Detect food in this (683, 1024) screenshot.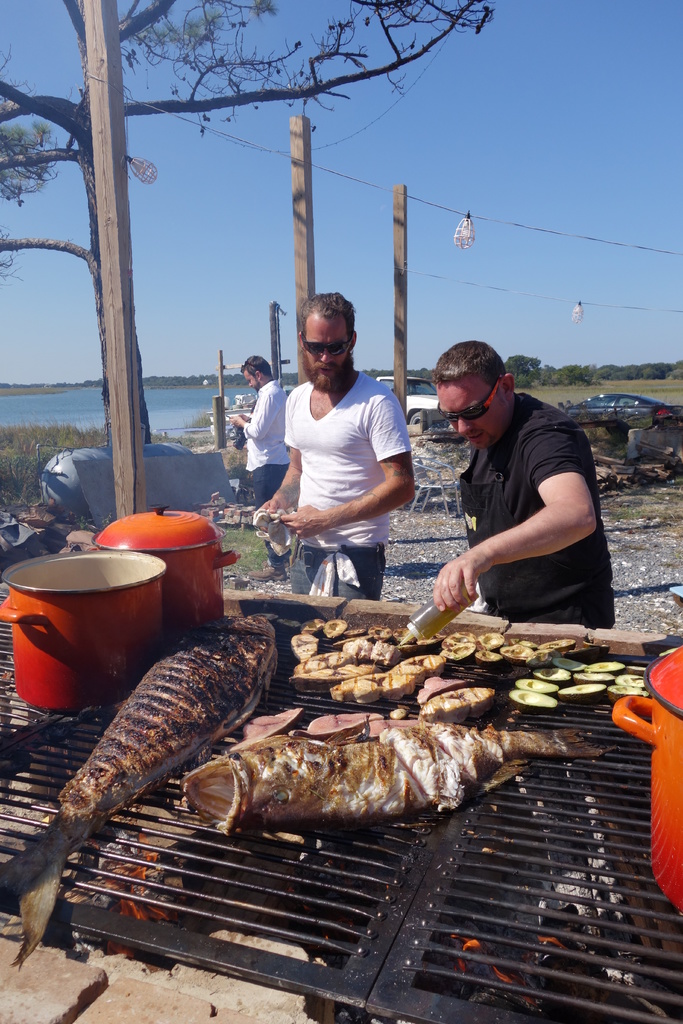
Detection: [x1=417, y1=676, x2=473, y2=703].
